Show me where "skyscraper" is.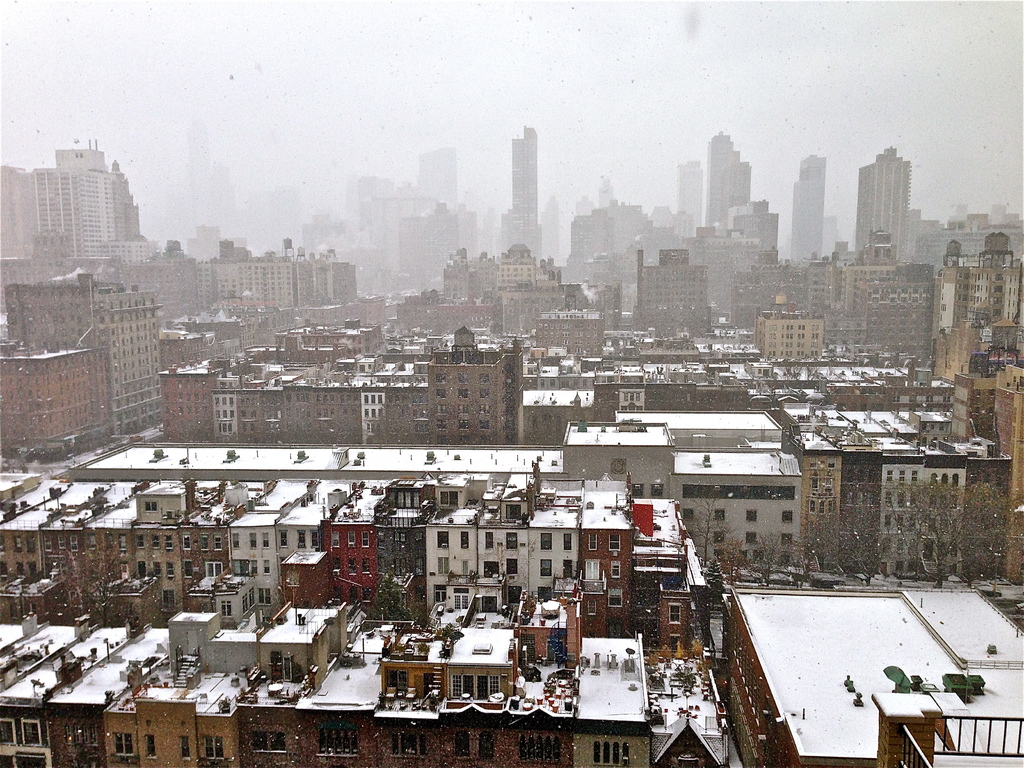
"skyscraper" is at 854/138/943/264.
